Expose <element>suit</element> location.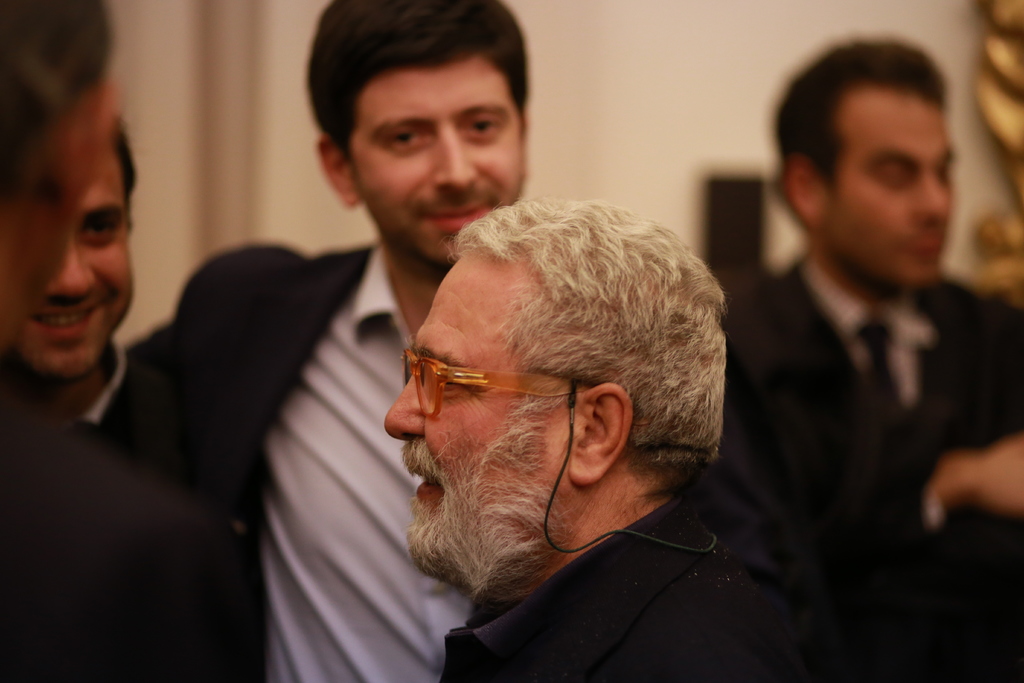
Exposed at 125:235:497:682.
